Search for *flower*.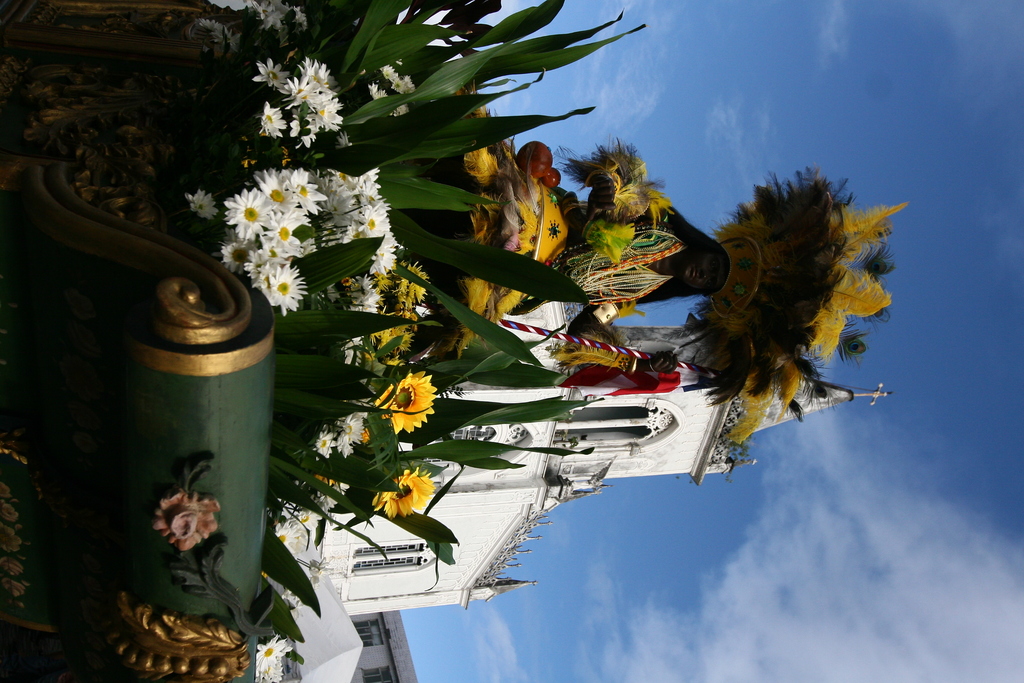
Found at 364:62:420:120.
